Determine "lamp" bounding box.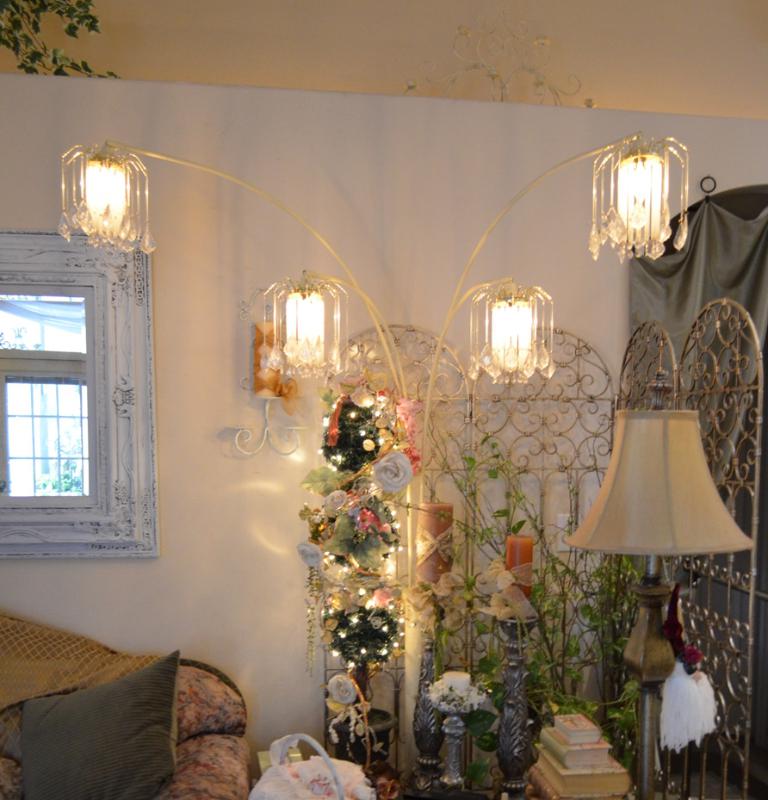
Determined: x1=414, y1=499, x2=459, y2=799.
